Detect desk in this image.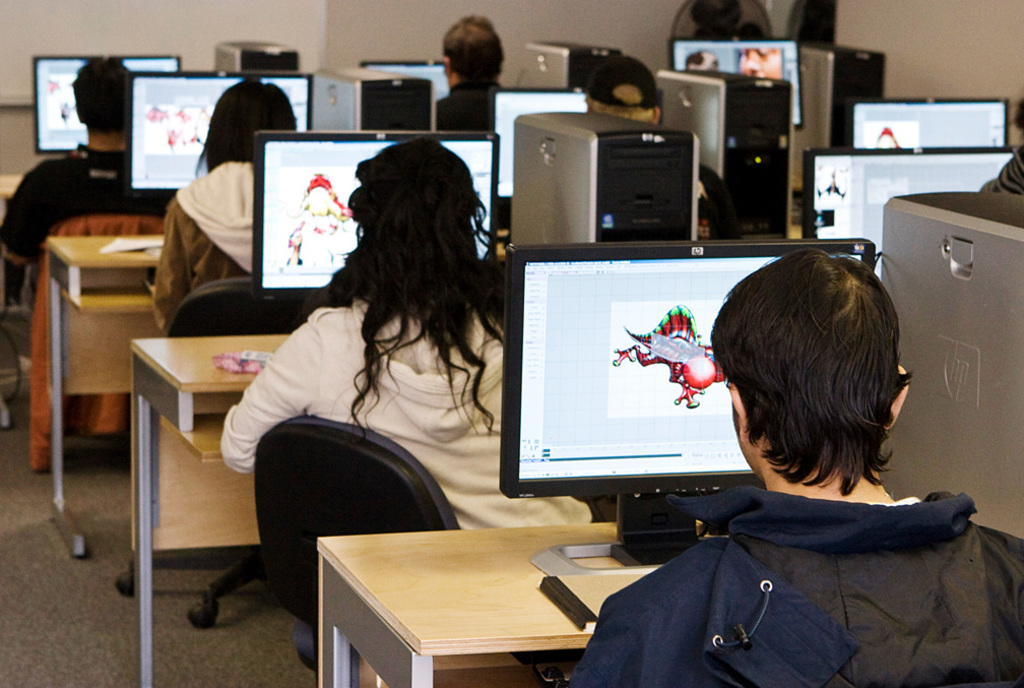
Detection: (x1=254, y1=481, x2=664, y2=670).
